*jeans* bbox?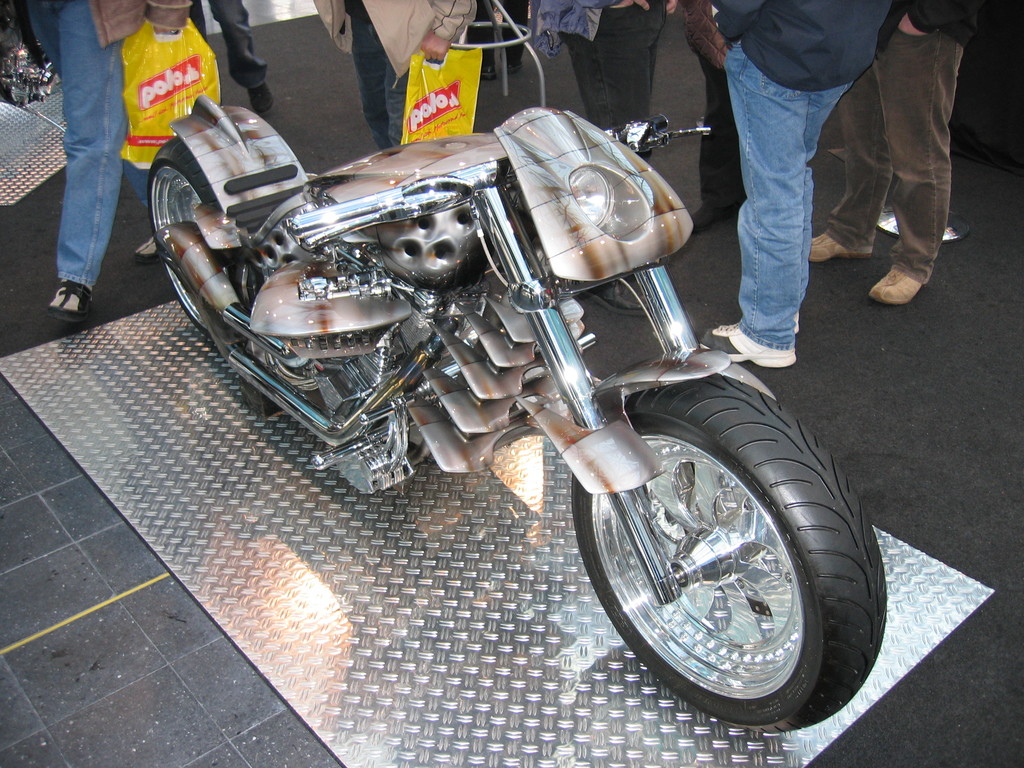
region(189, 0, 271, 87)
